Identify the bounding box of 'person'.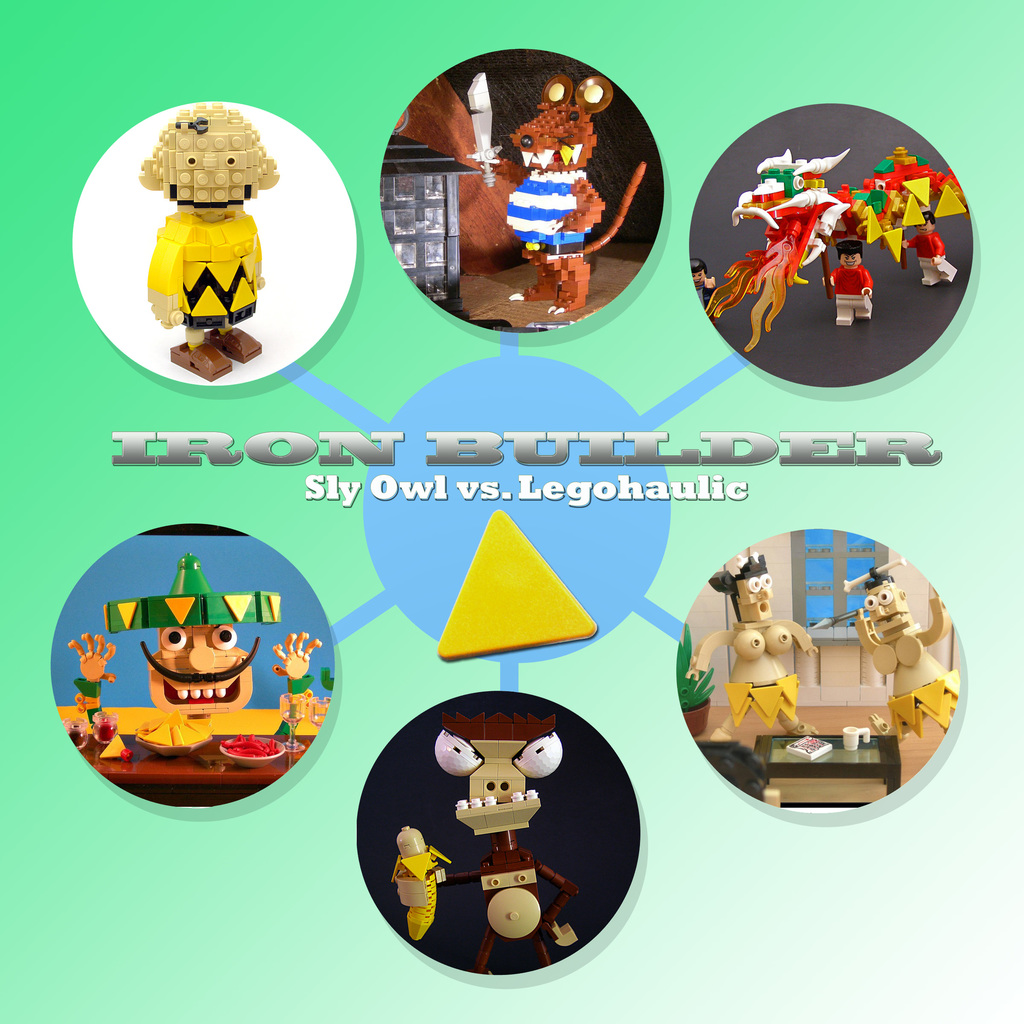
{"left": 845, "top": 557, "right": 968, "bottom": 732}.
